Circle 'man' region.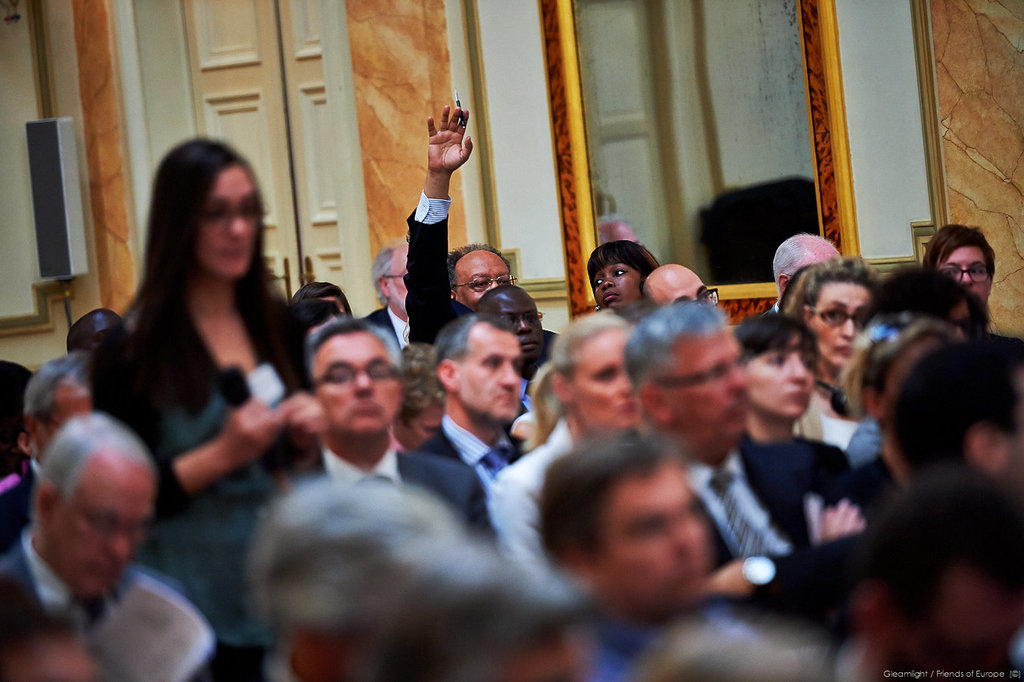
Region: <box>643,256,718,309</box>.
